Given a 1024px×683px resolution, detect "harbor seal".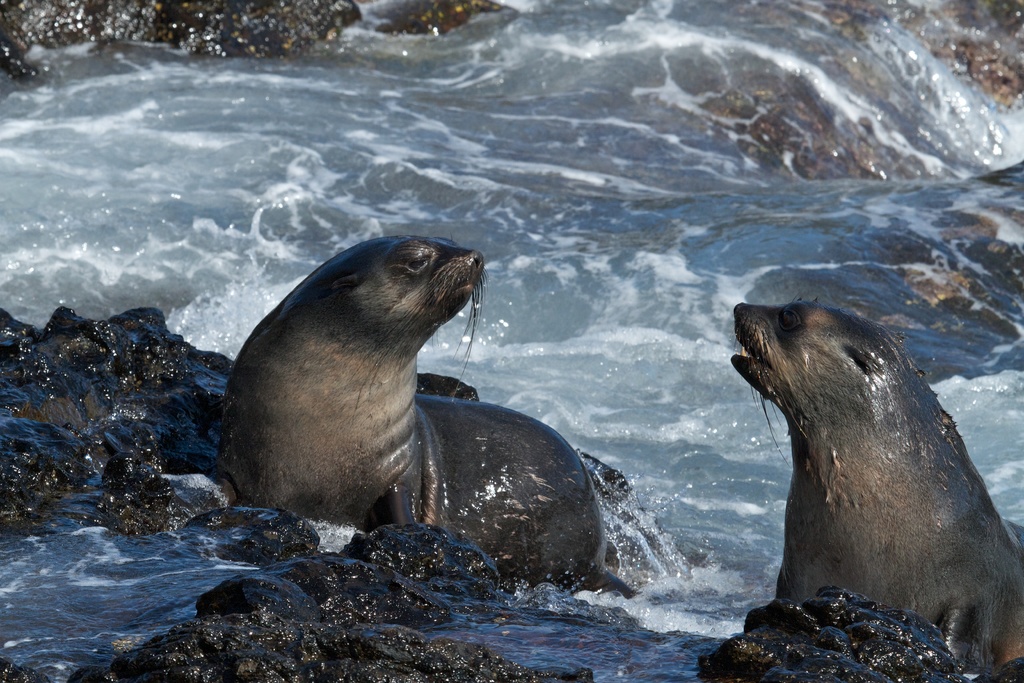
[715,295,1023,673].
